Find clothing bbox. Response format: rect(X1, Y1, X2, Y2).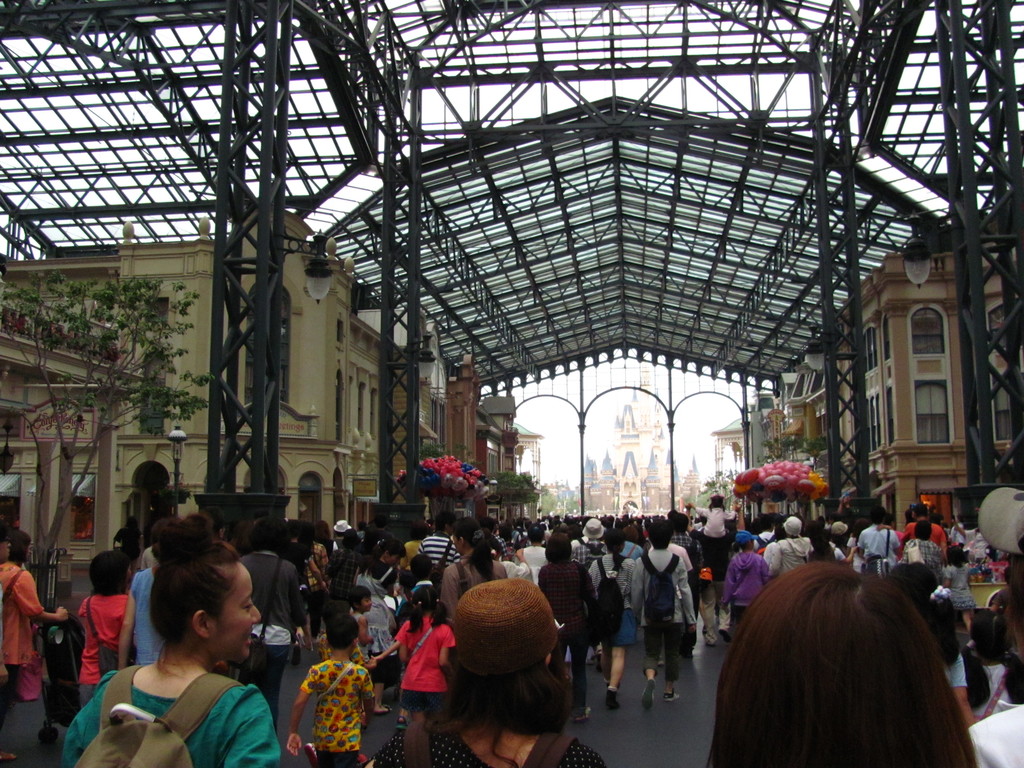
rect(440, 553, 507, 615).
